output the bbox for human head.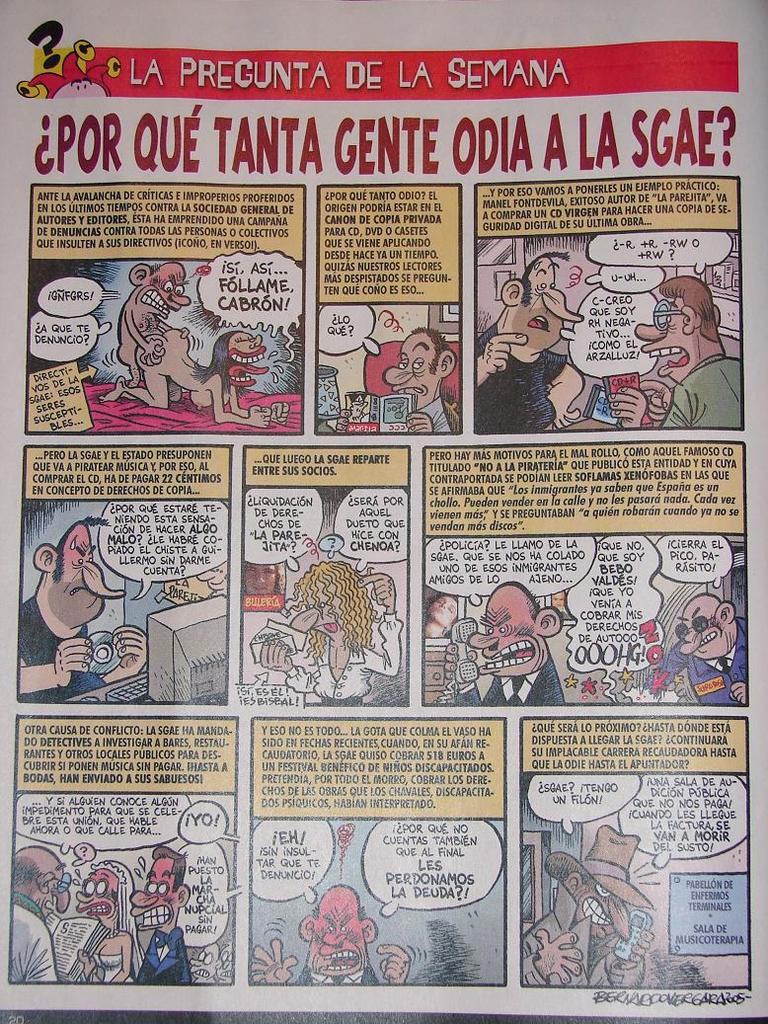
<bbox>249, 563, 284, 600</bbox>.
